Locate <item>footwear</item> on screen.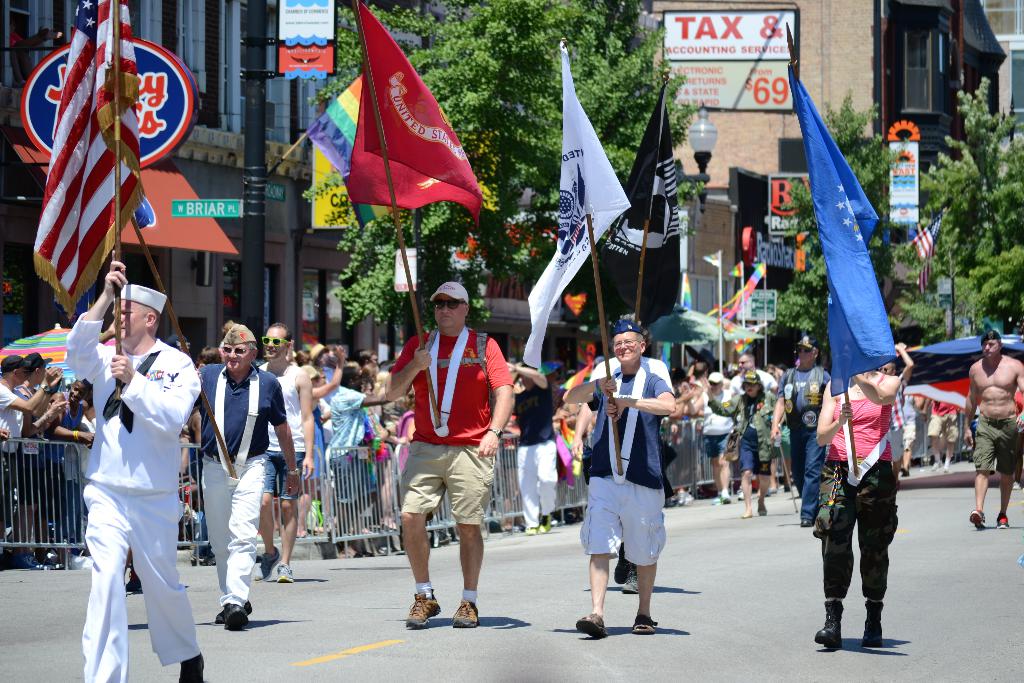
On screen at Rect(758, 500, 769, 511).
